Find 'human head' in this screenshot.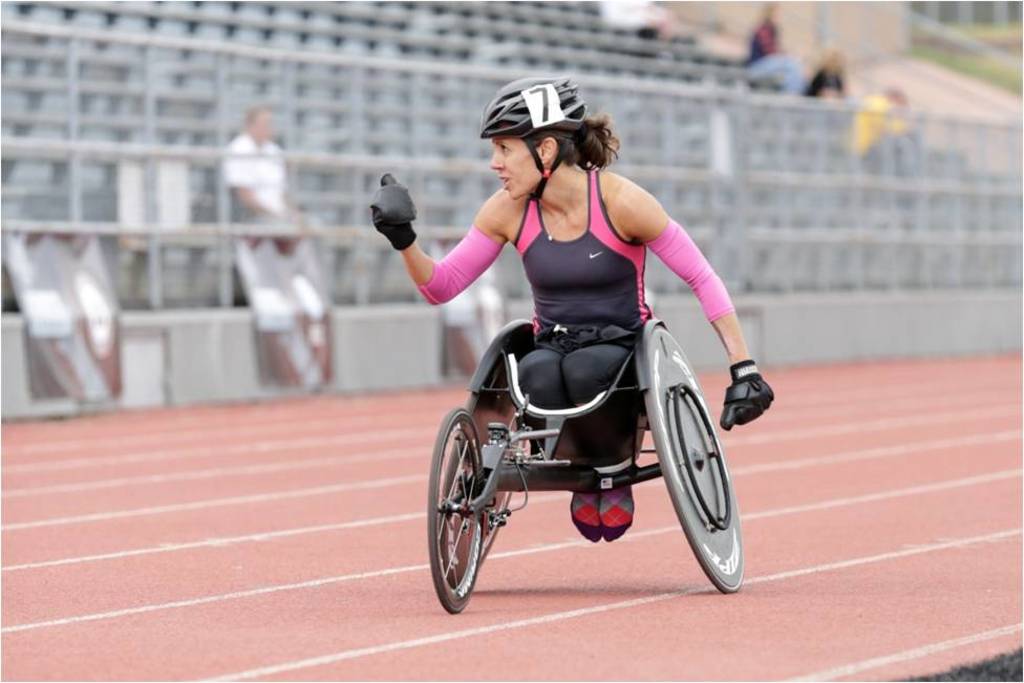
The bounding box for 'human head' is rect(886, 84, 909, 105).
